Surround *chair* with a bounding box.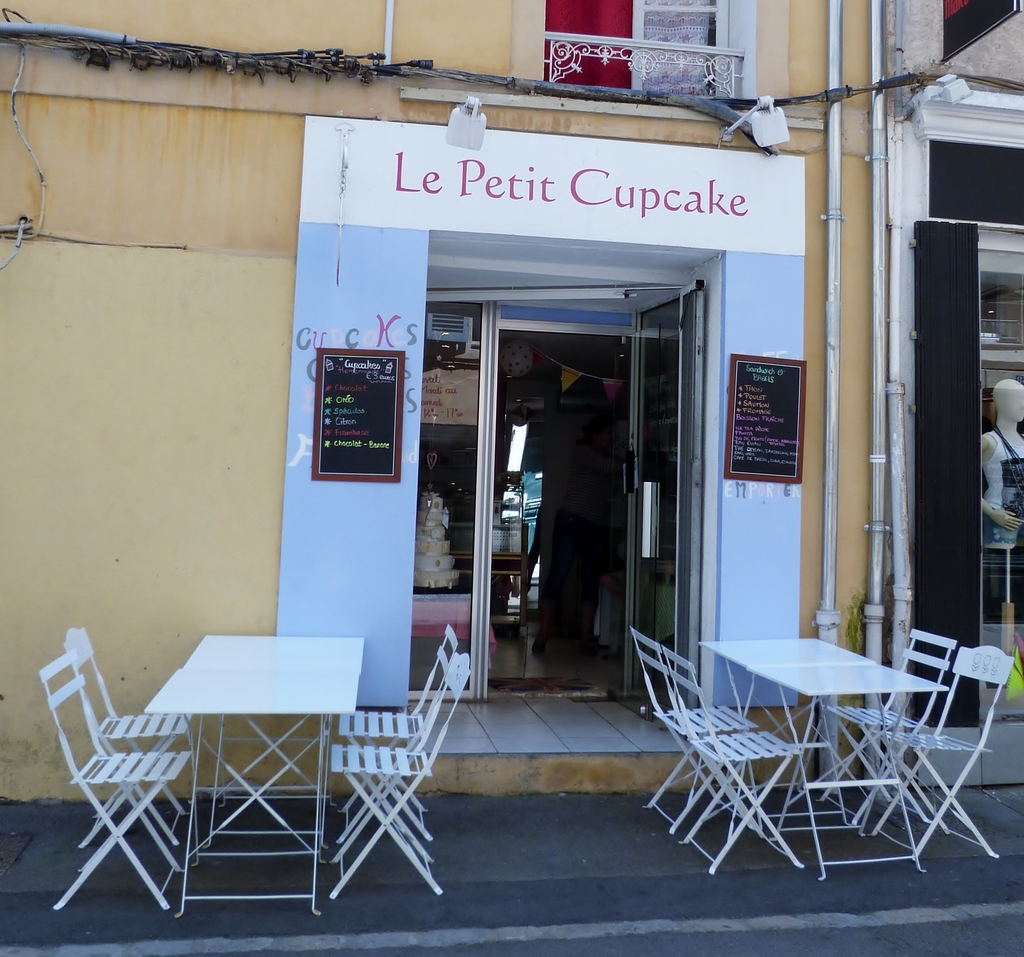
{"x1": 69, "y1": 629, "x2": 195, "y2": 849}.
